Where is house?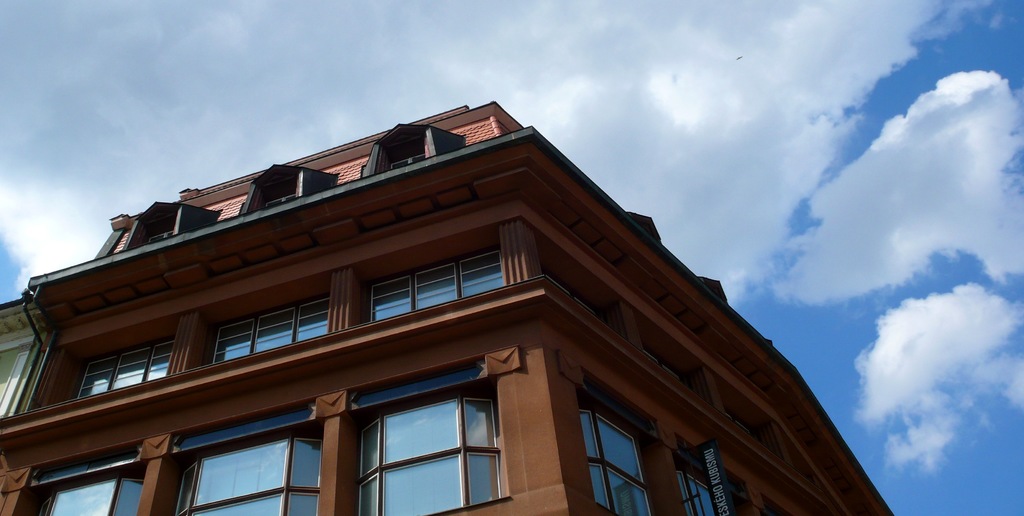
[0,96,893,515].
